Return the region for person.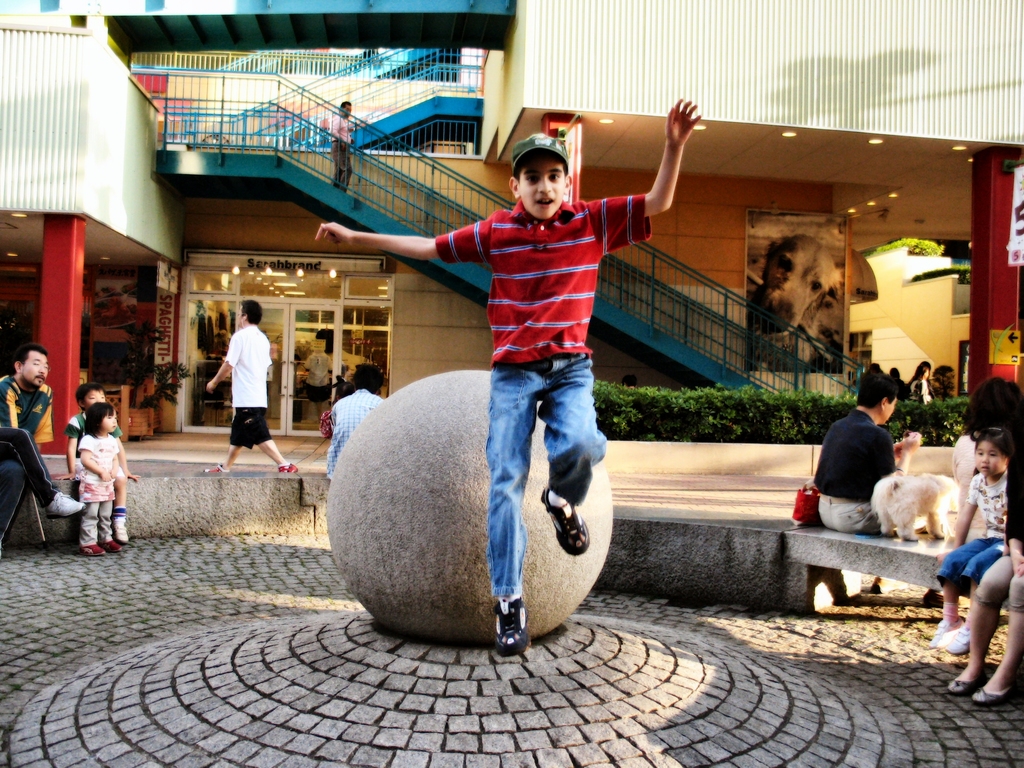
locate(328, 98, 360, 200).
